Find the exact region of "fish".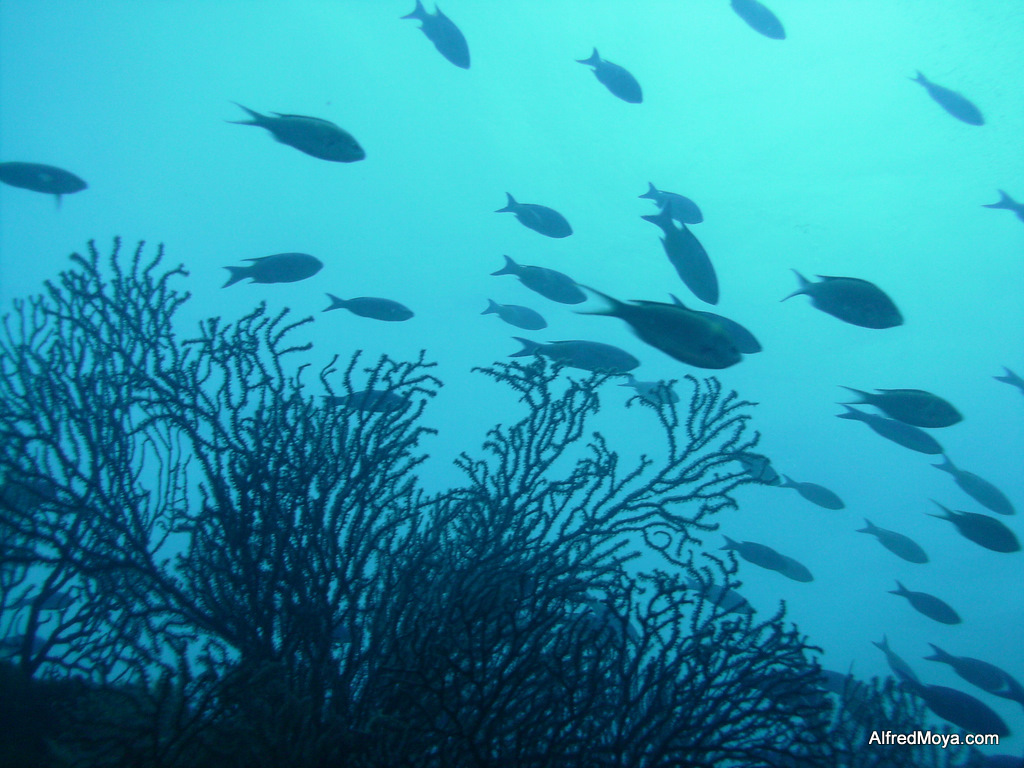
Exact region: 588/600/649/650.
